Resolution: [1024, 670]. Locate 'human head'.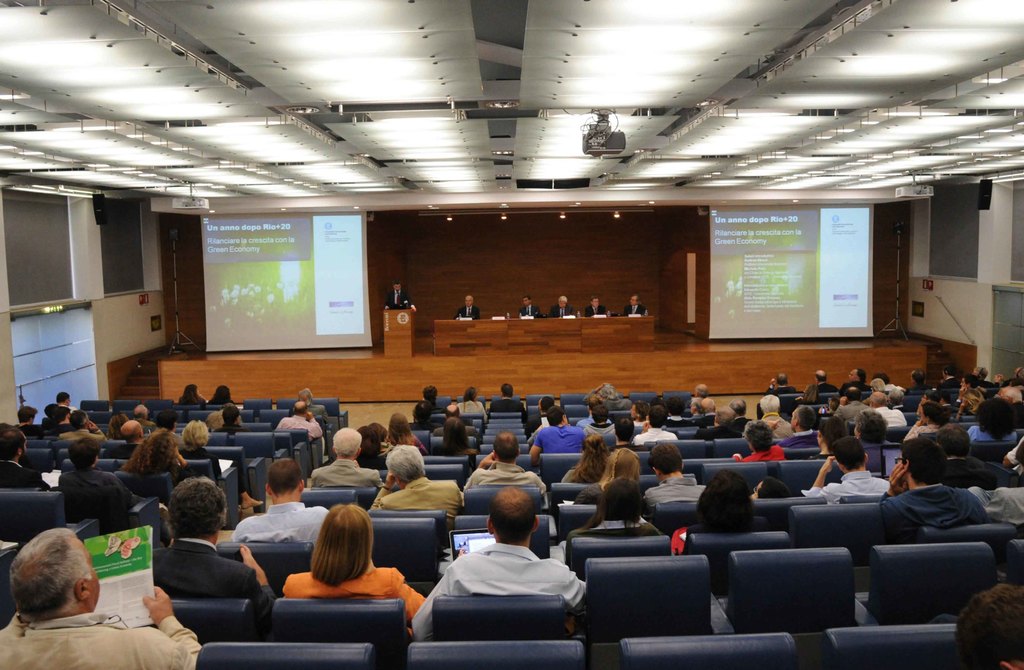
<box>816,413,849,446</box>.
